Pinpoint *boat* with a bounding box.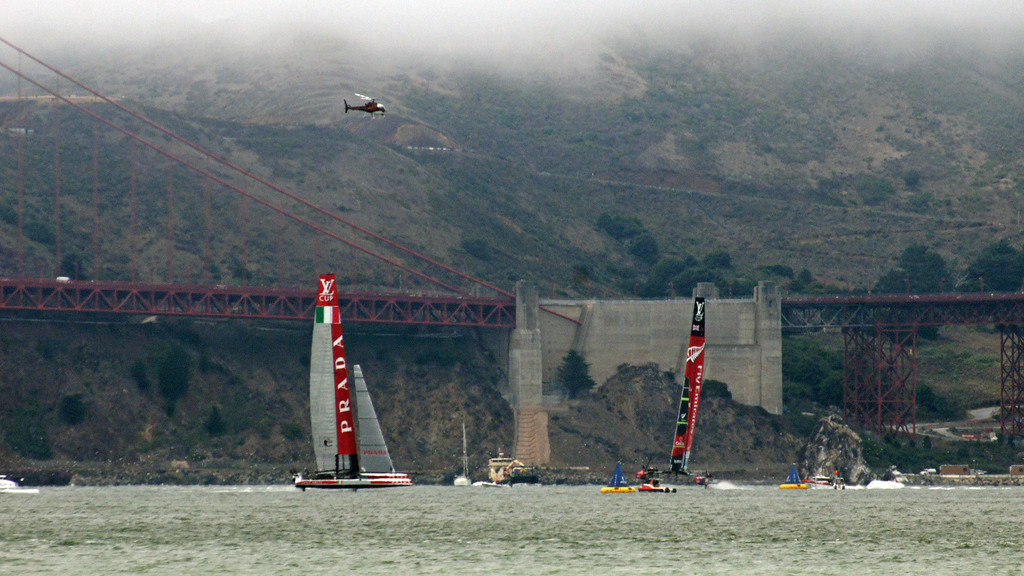
[x1=452, y1=421, x2=471, y2=487].
